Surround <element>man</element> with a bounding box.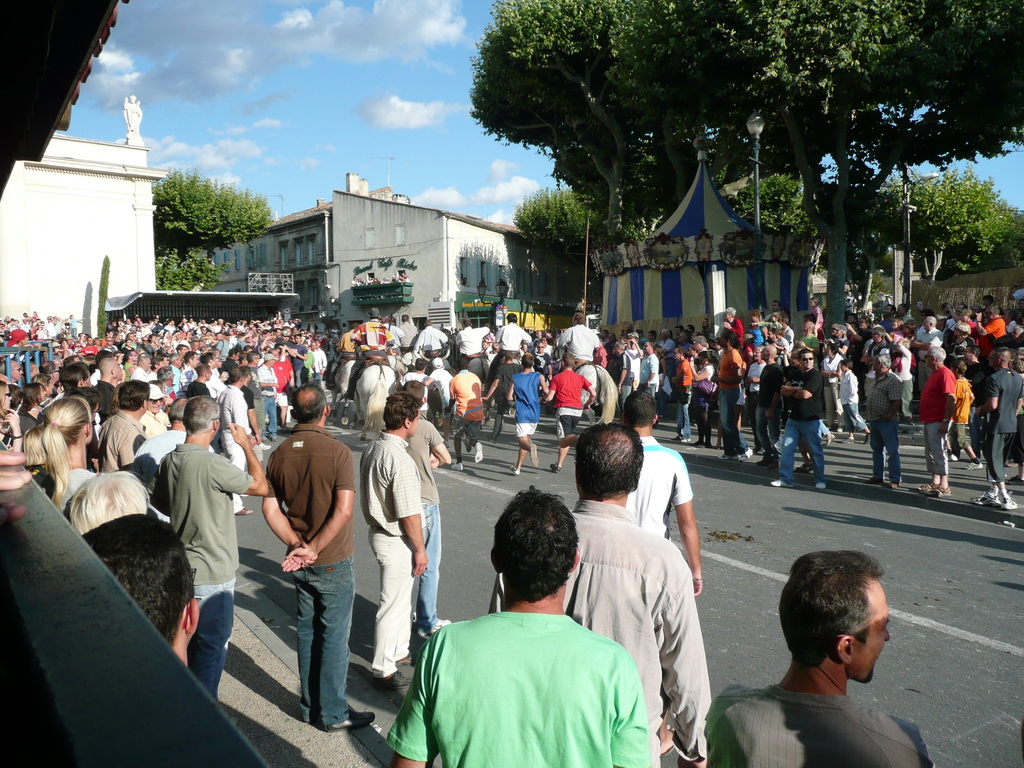
396:316:417:353.
